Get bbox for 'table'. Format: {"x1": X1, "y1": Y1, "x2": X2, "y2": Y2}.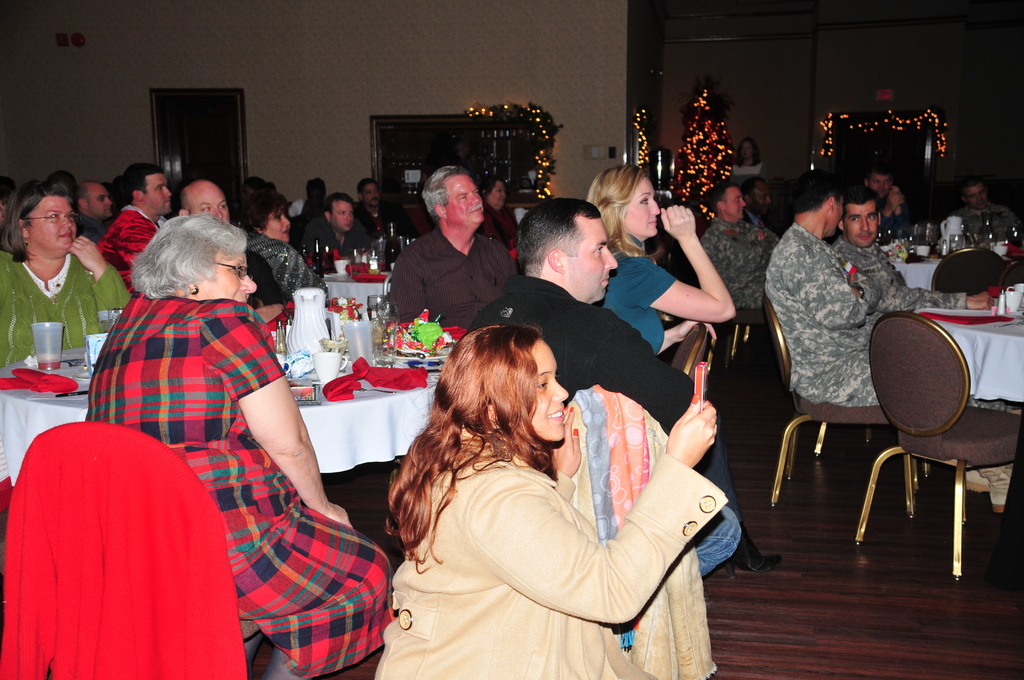
{"x1": 323, "y1": 266, "x2": 389, "y2": 307}.
